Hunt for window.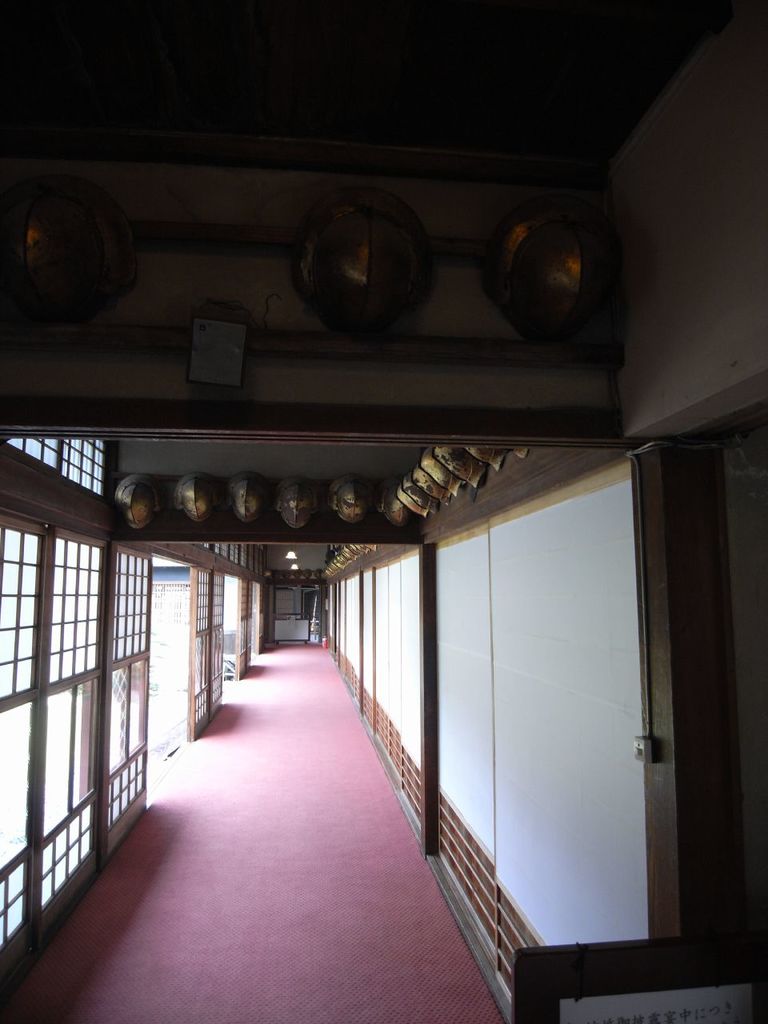
Hunted down at crop(0, 518, 48, 694).
